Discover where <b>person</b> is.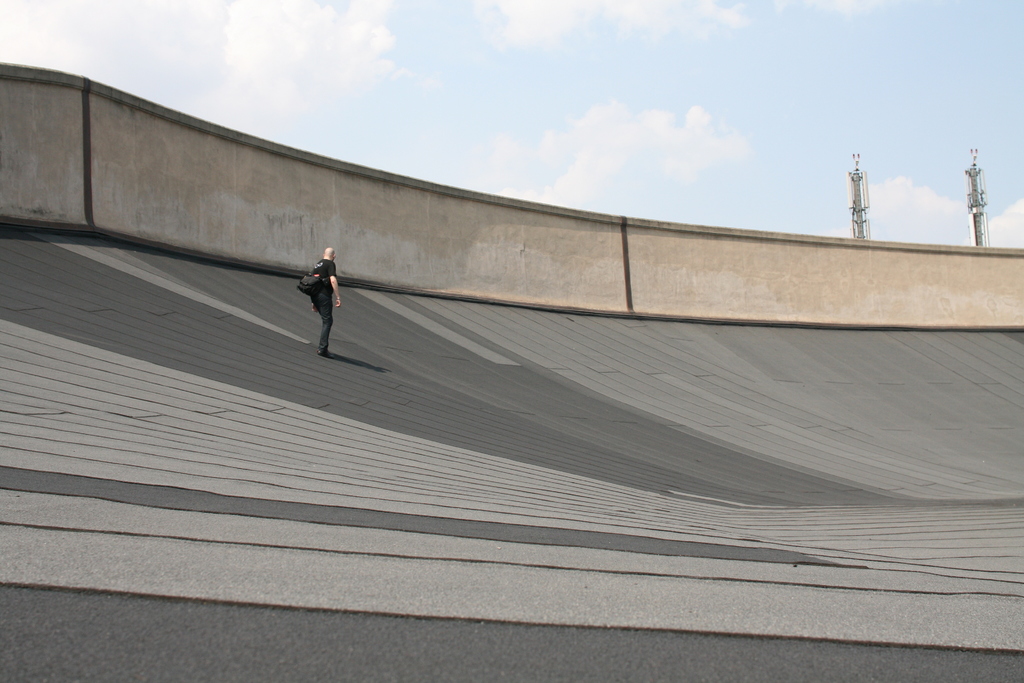
Discovered at [x1=310, y1=226, x2=342, y2=355].
